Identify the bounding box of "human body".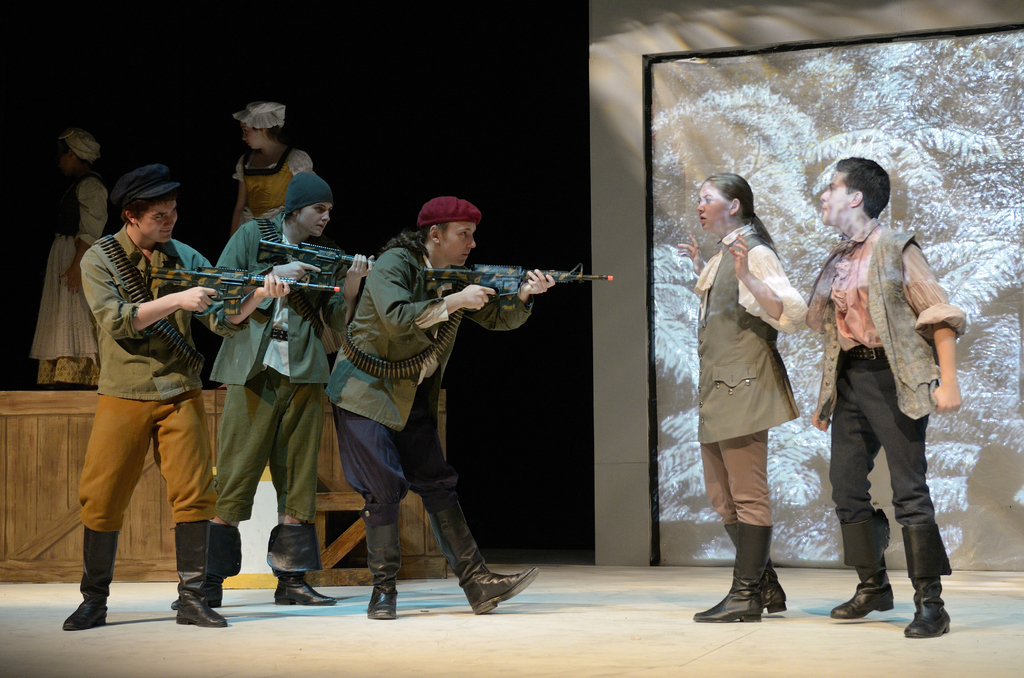
{"left": 171, "top": 218, "right": 372, "bottom": 608}.
